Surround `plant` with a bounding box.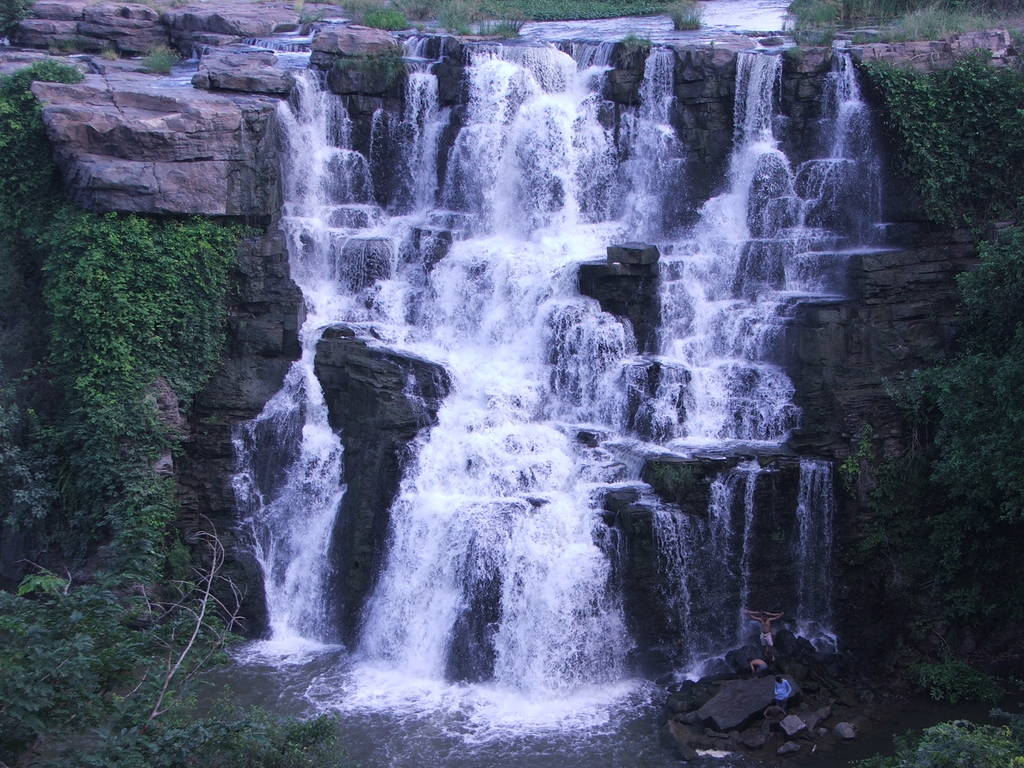
{"x1": 650, "y1": 456, "x2": 698, "y2": 504}.
